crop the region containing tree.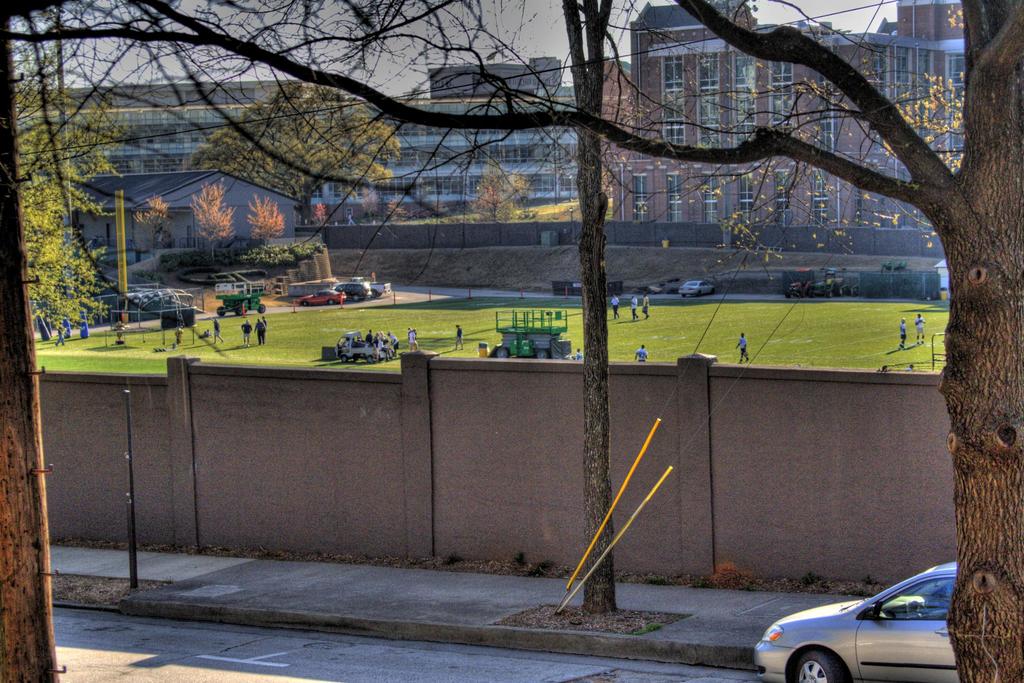
Crop region: <box>11,53,140,336</box>.
